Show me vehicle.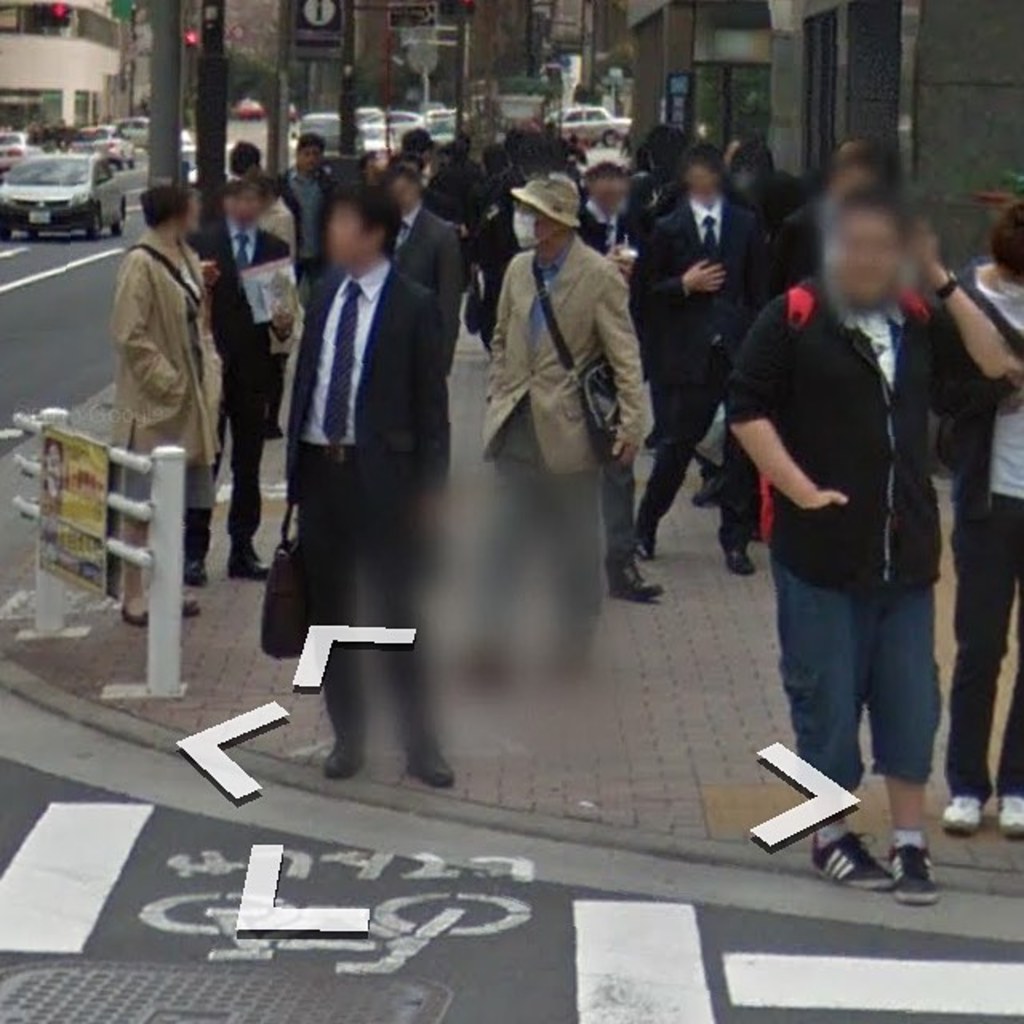
vehicle is here: x1=544, y1=98, x2=630, y2=154.
